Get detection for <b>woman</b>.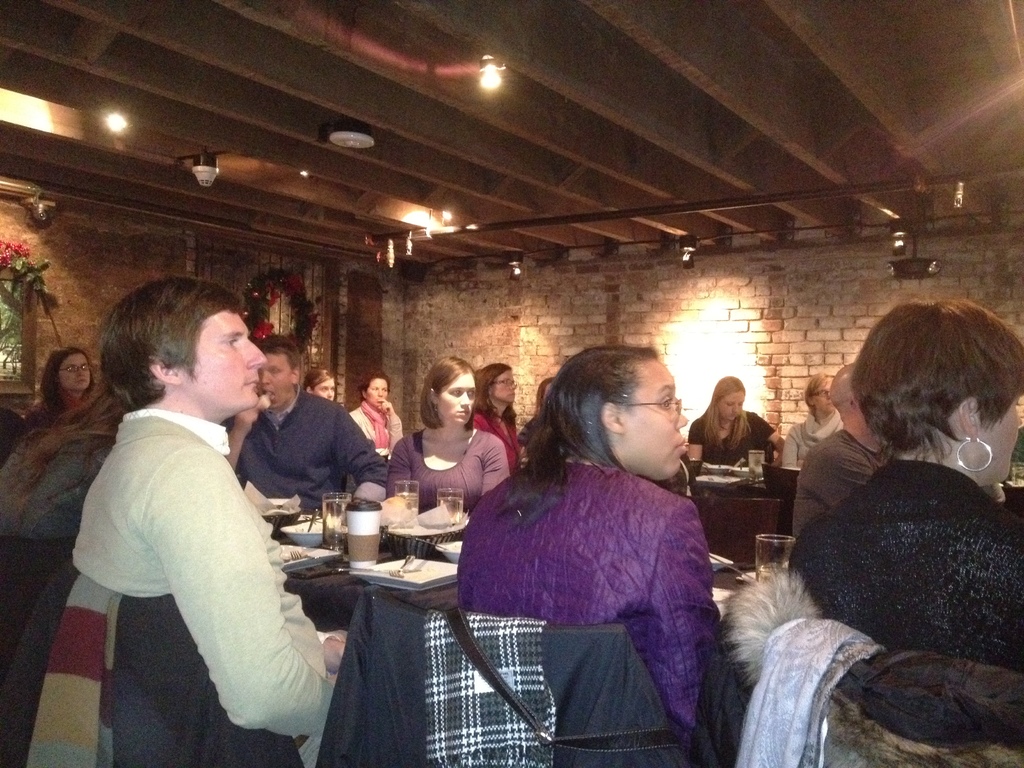
Detection: pyautogui.locateOnScreen(774, 376, 849, 533).
